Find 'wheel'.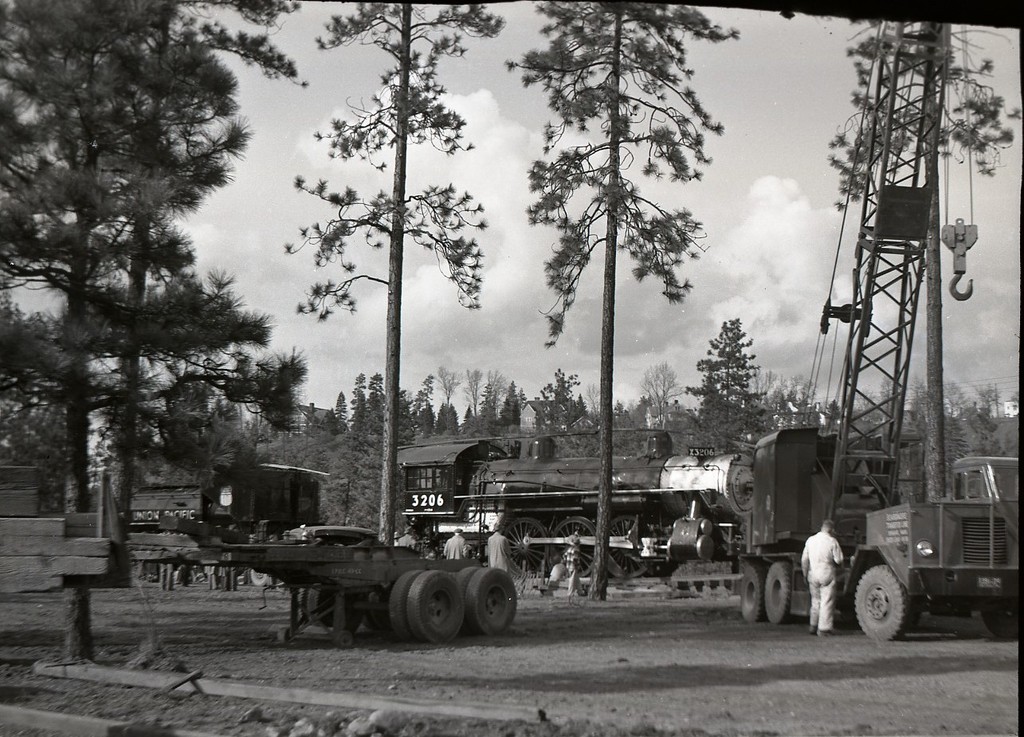
box(470, 556, 515, 631).
